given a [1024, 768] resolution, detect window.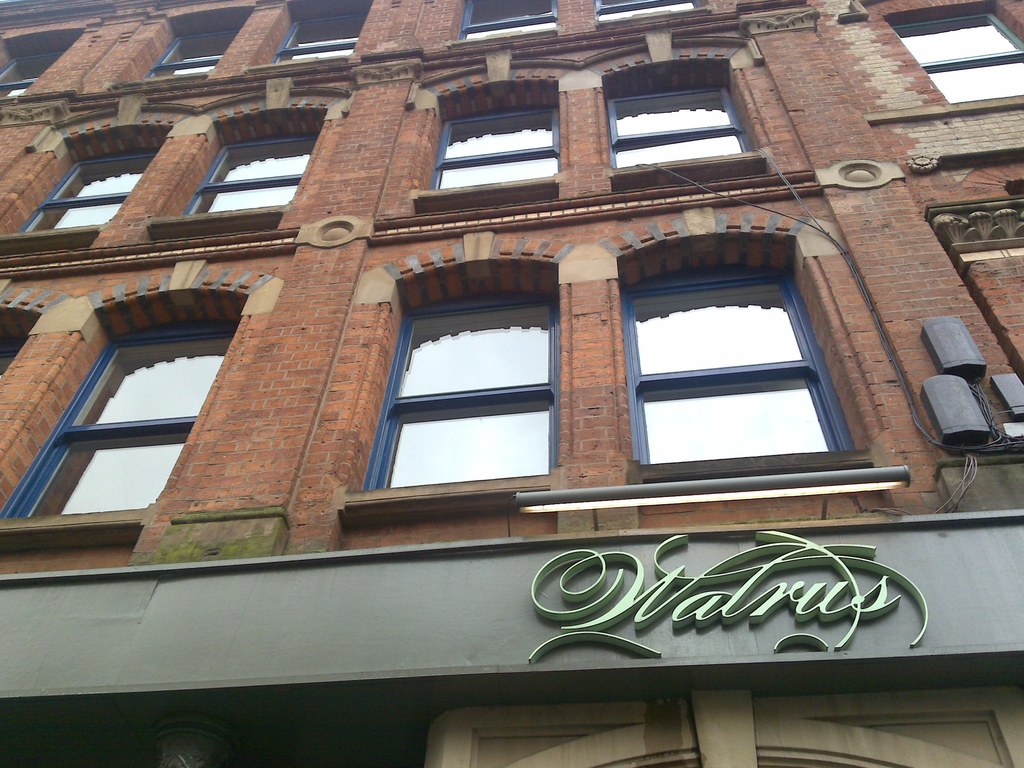
<box>0,48,57,106</box>.
